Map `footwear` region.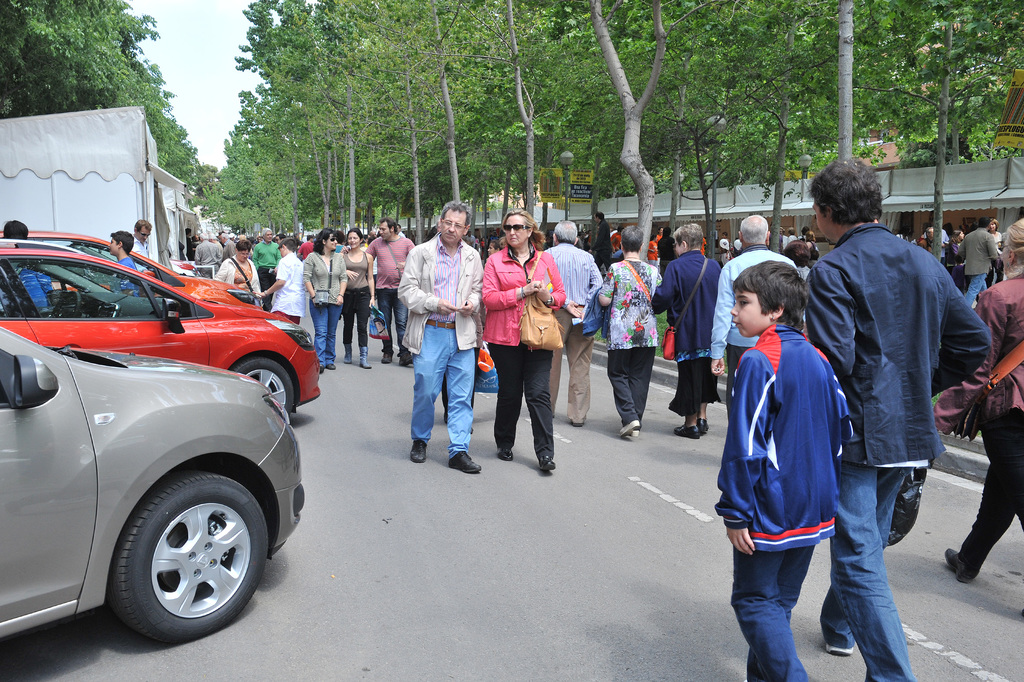
Mapped to select_region(572, 418, 584, 426).
